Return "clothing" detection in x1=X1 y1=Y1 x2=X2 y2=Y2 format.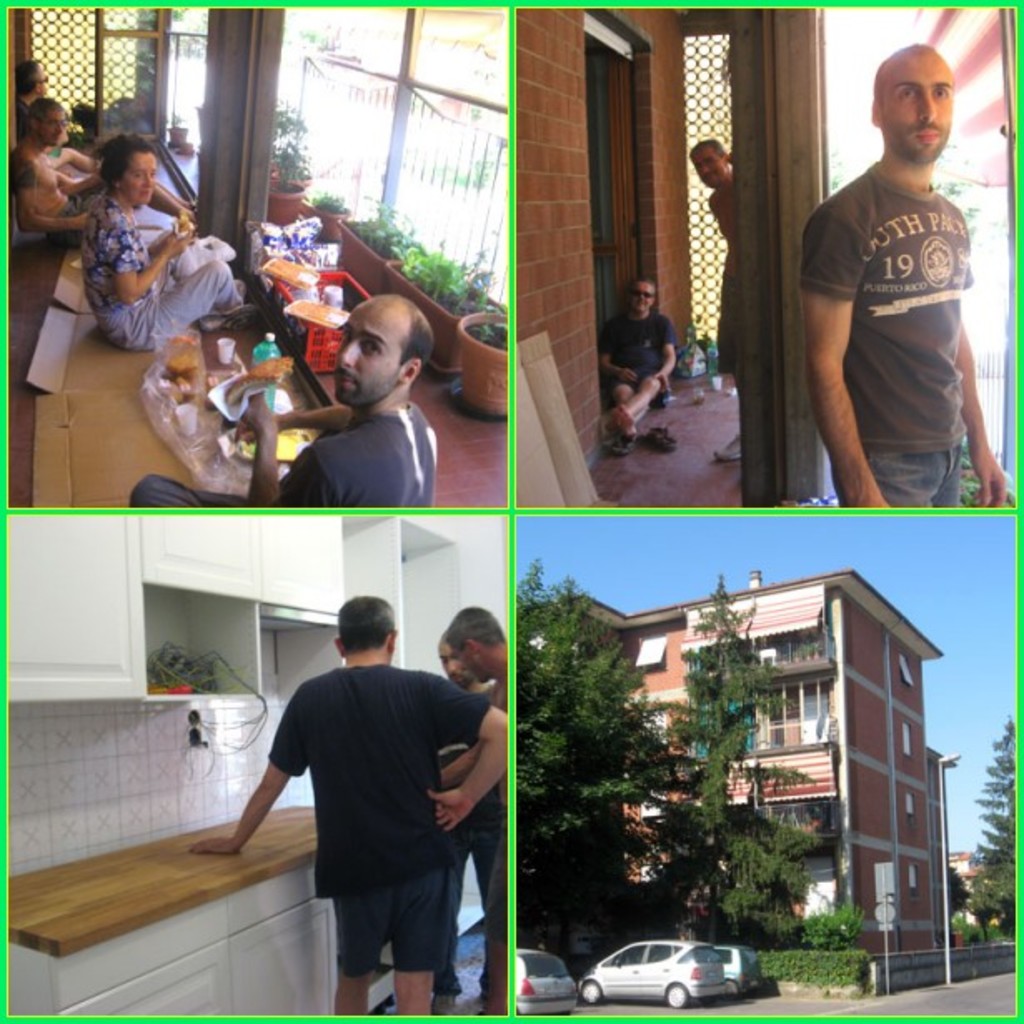
x1=80 y1=186 x2=251 y2=360.
